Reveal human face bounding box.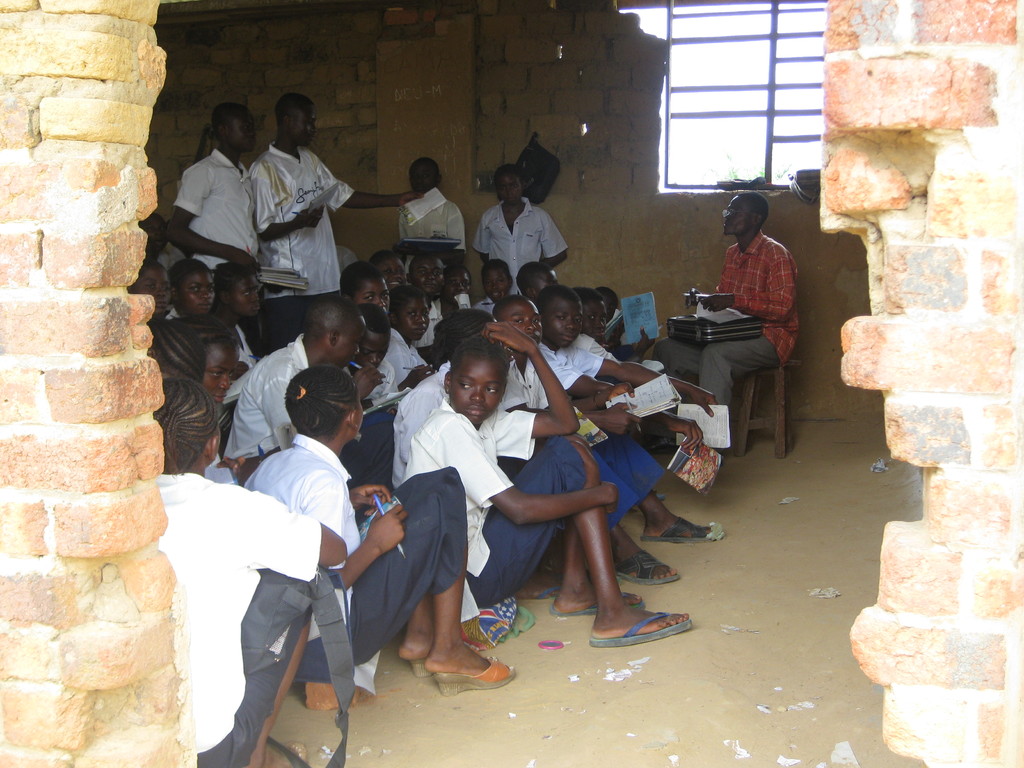
Revealed: 485/271/511/299.
